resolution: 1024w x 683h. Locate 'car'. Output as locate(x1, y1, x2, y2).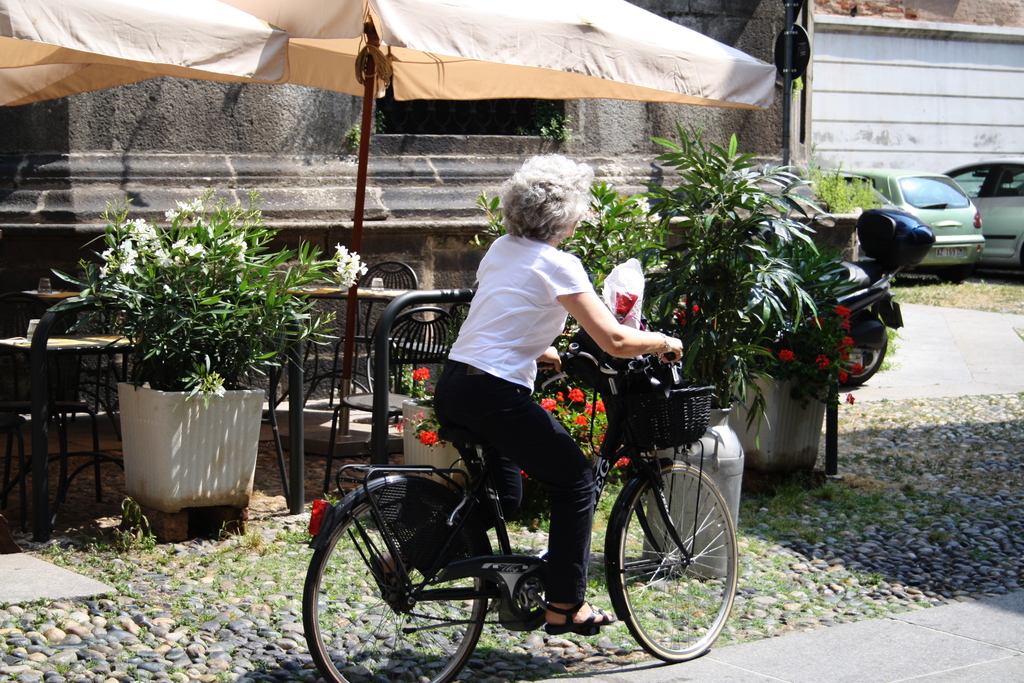
locate(950, 152, 1023, 263).
